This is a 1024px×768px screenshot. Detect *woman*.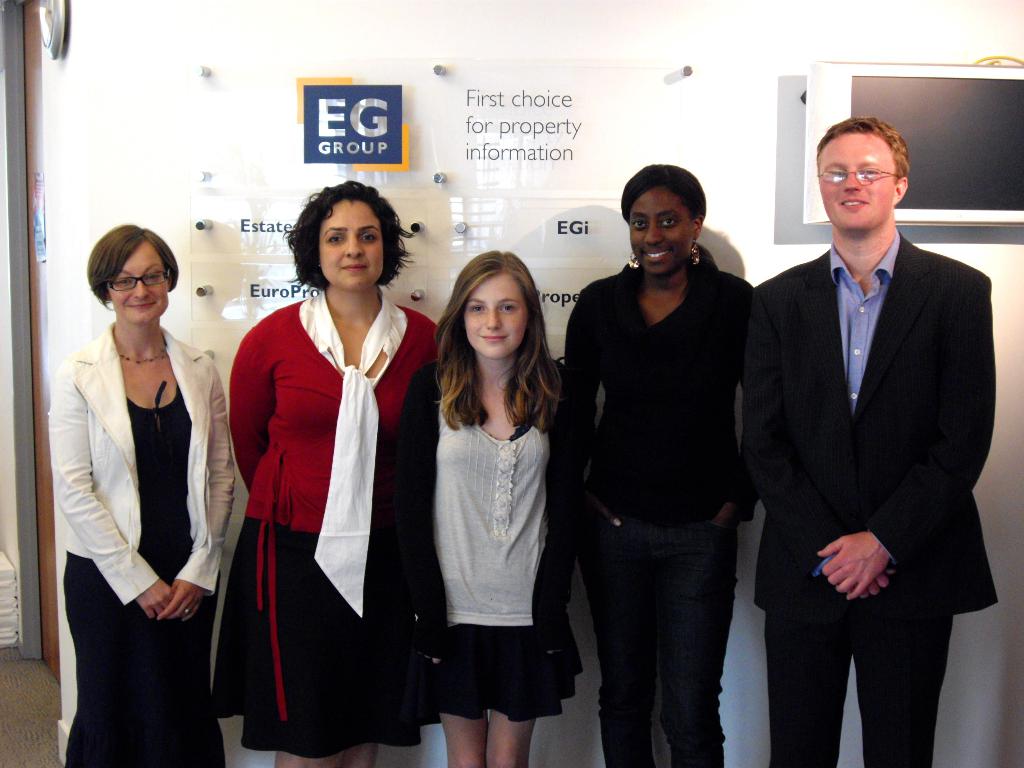
bbox=[392, 253, 600, 767].
